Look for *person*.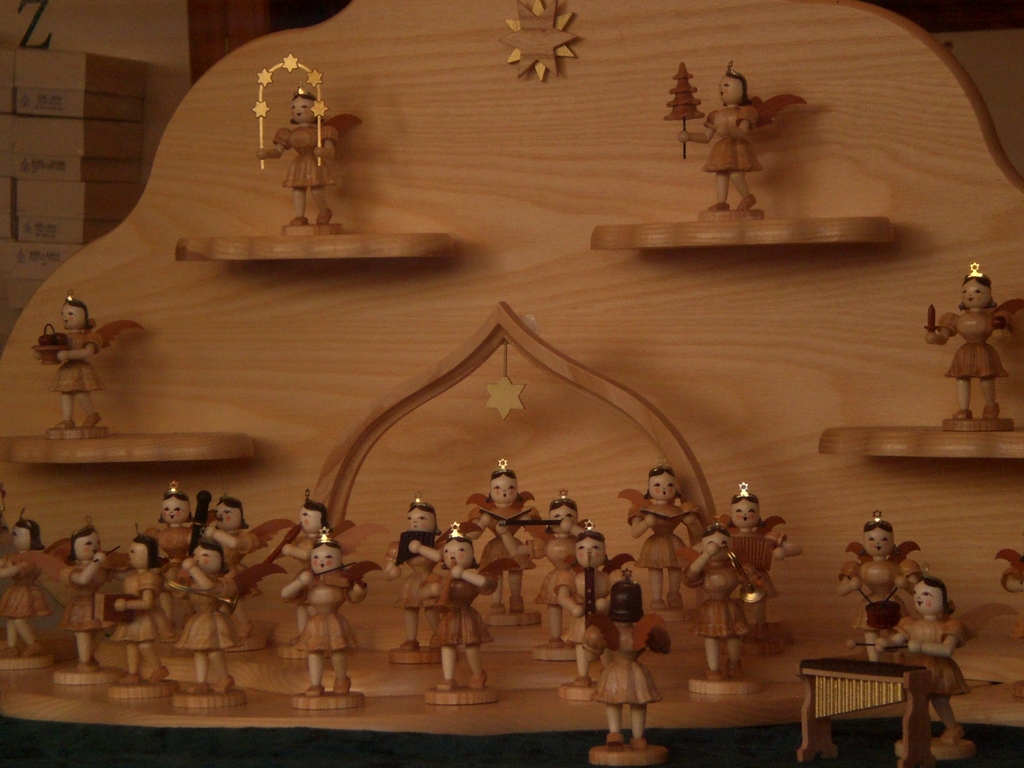
Found: BBox(378, 499, 446, 655).
